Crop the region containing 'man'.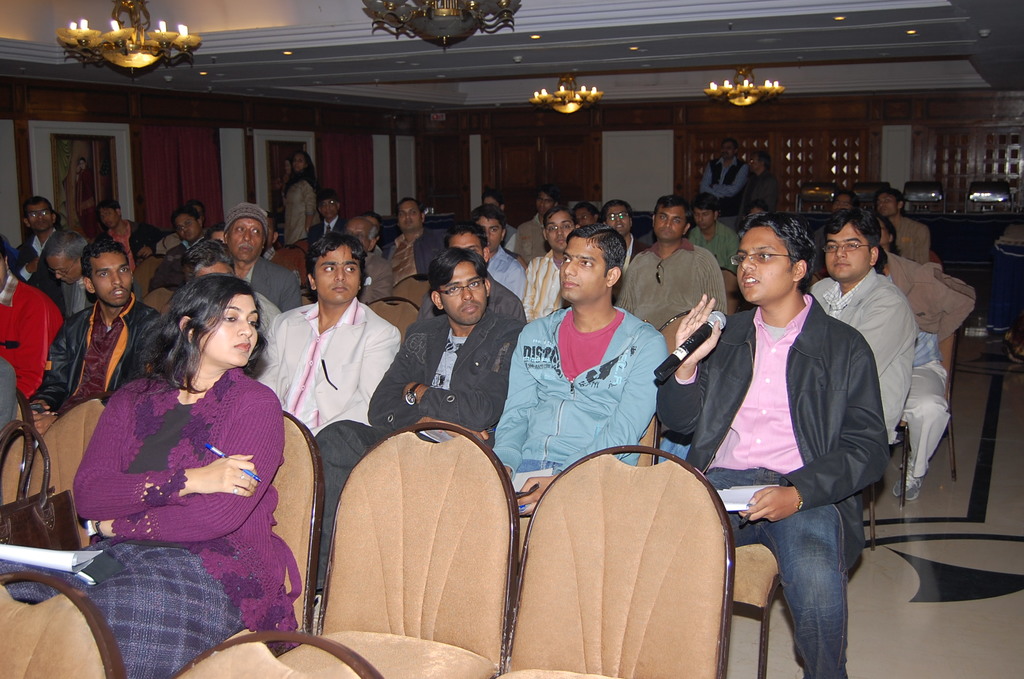
Crop region: detection(40, 229, 143, 319).
